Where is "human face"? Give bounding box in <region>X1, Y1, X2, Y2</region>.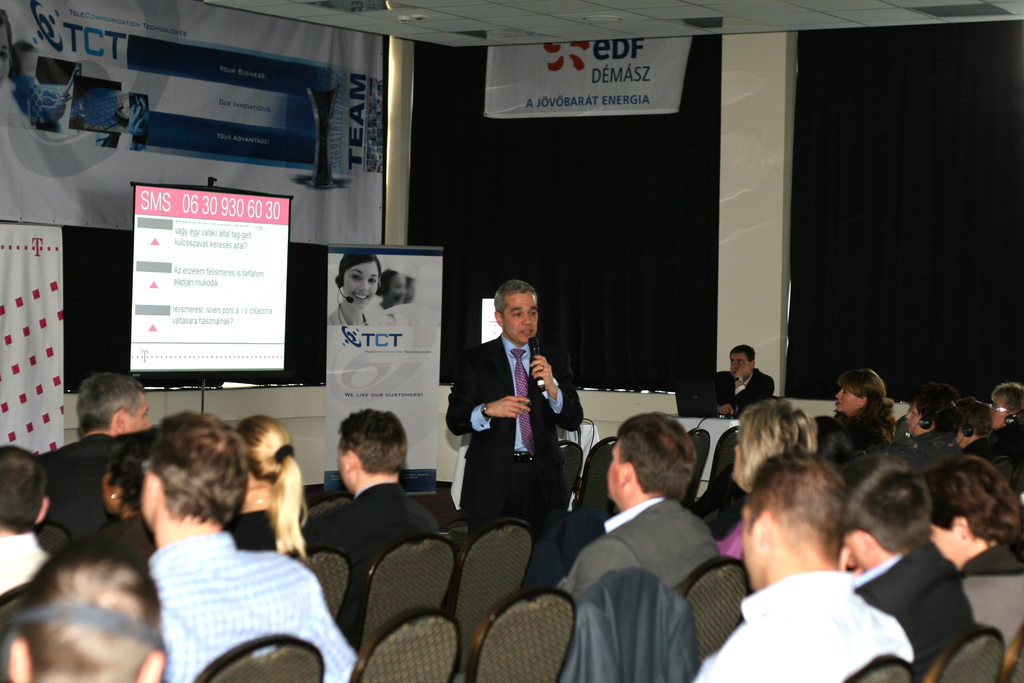
<region>838, 384, 860, 411</region>.
